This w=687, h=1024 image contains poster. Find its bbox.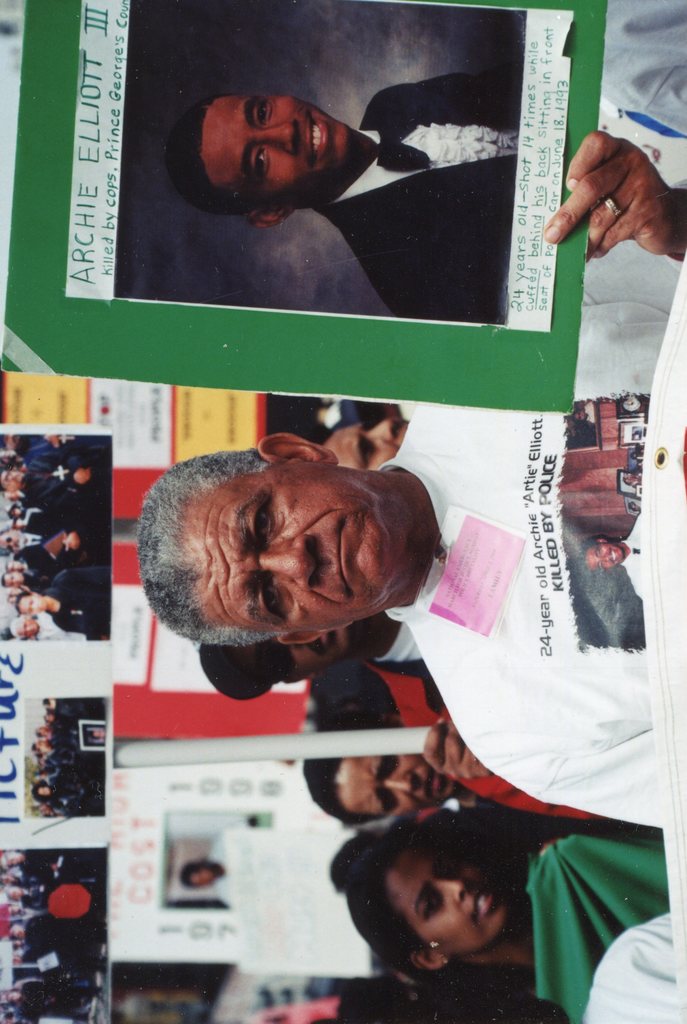
l=56, t=0, r=577, b=328.
